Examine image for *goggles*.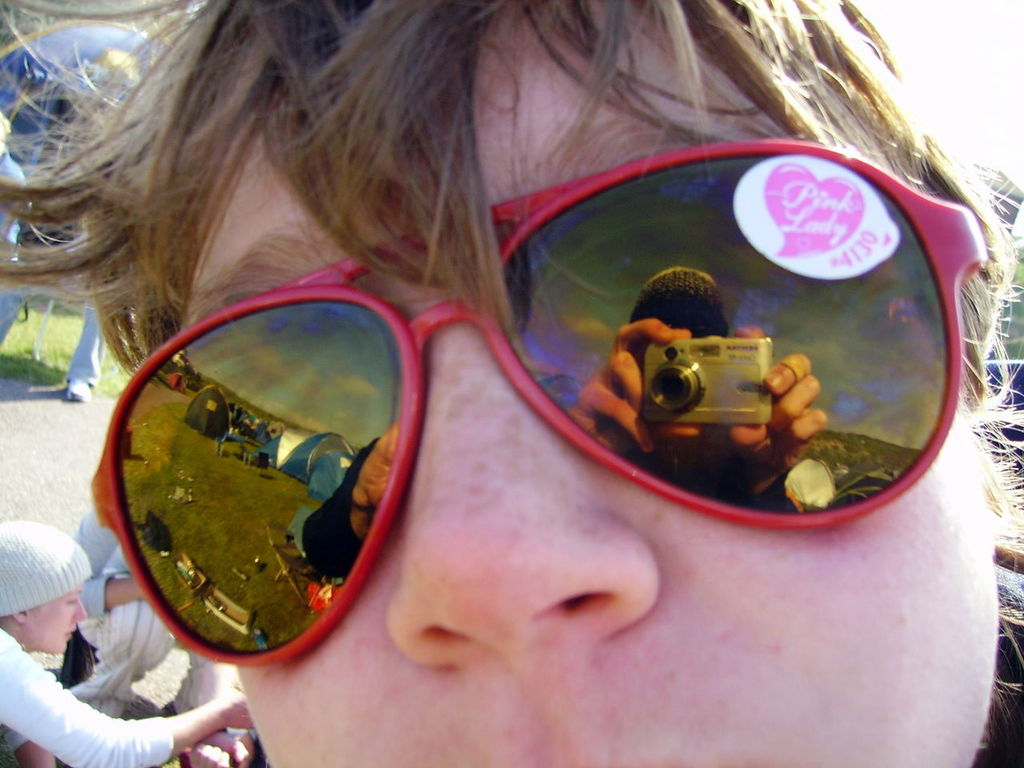
Examination result: <bbox>154, 146, 954, 598</bbox>.
